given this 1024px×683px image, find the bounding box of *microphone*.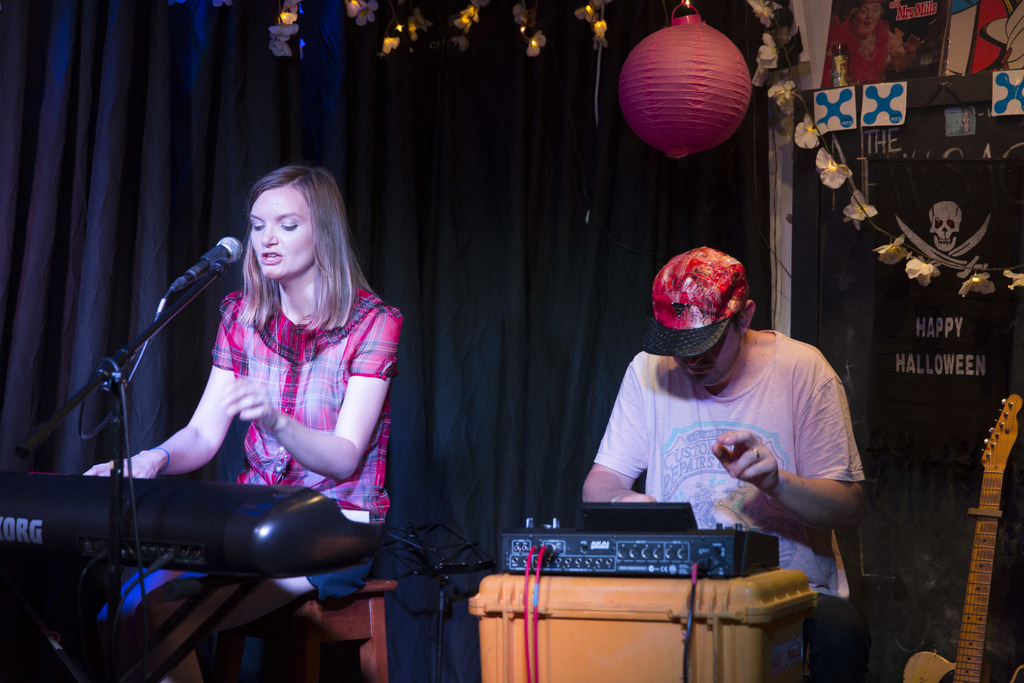
box(173, 236, 244, 294).
